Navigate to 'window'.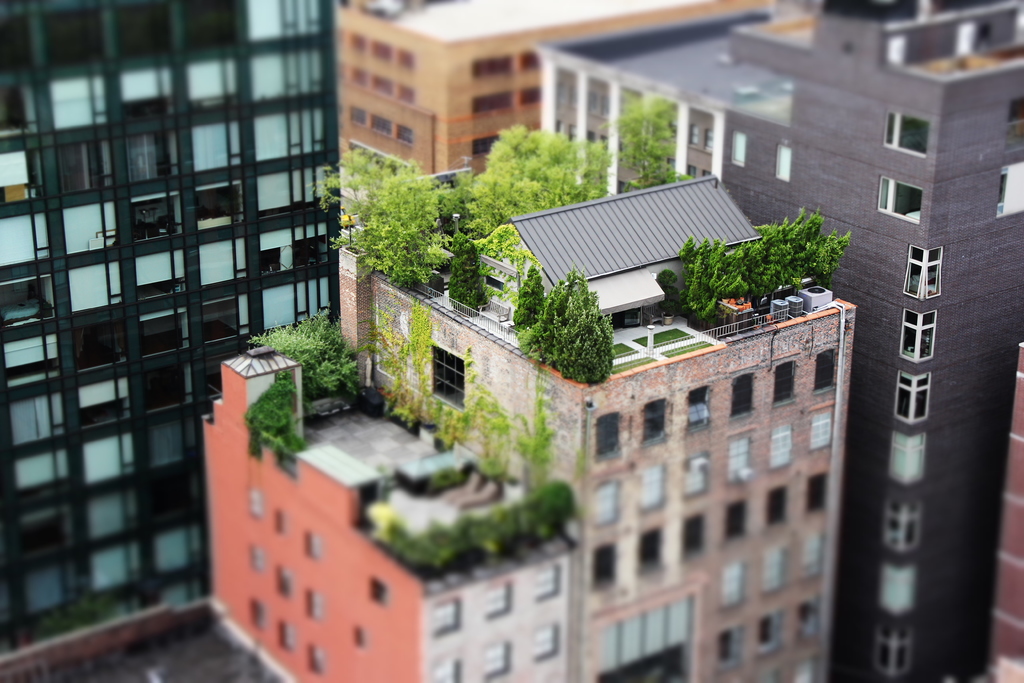
Navigation target: 196,180,242,240.
